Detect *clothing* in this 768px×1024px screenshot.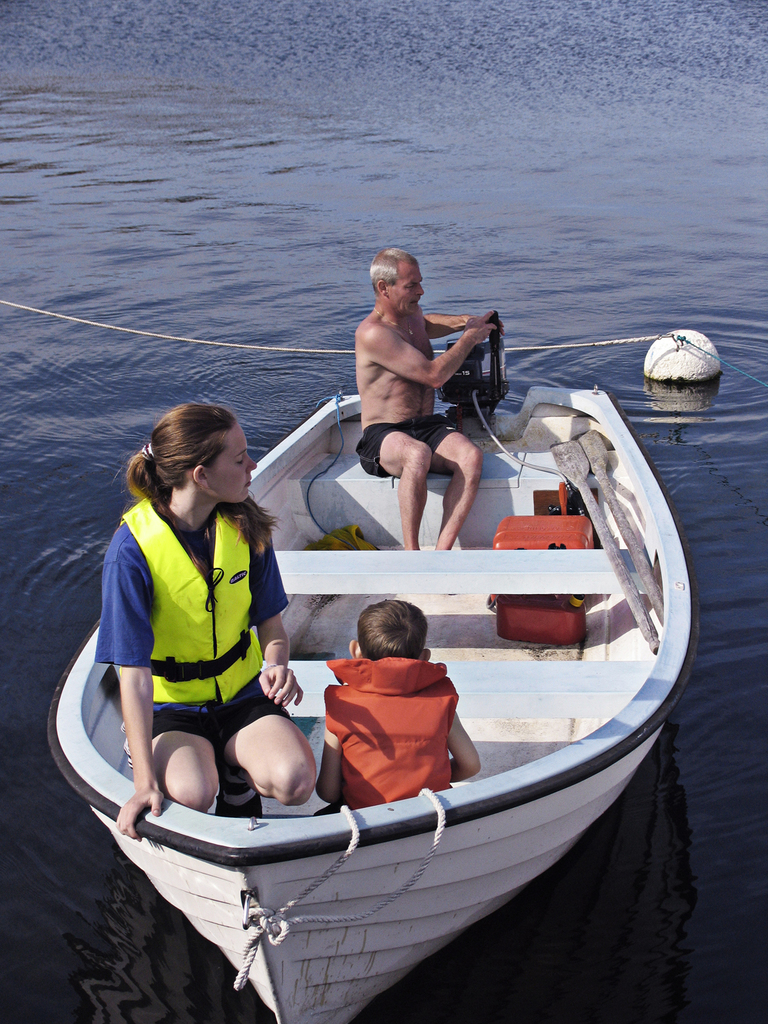
Detection: select_region(325, 653, 477, 817).
